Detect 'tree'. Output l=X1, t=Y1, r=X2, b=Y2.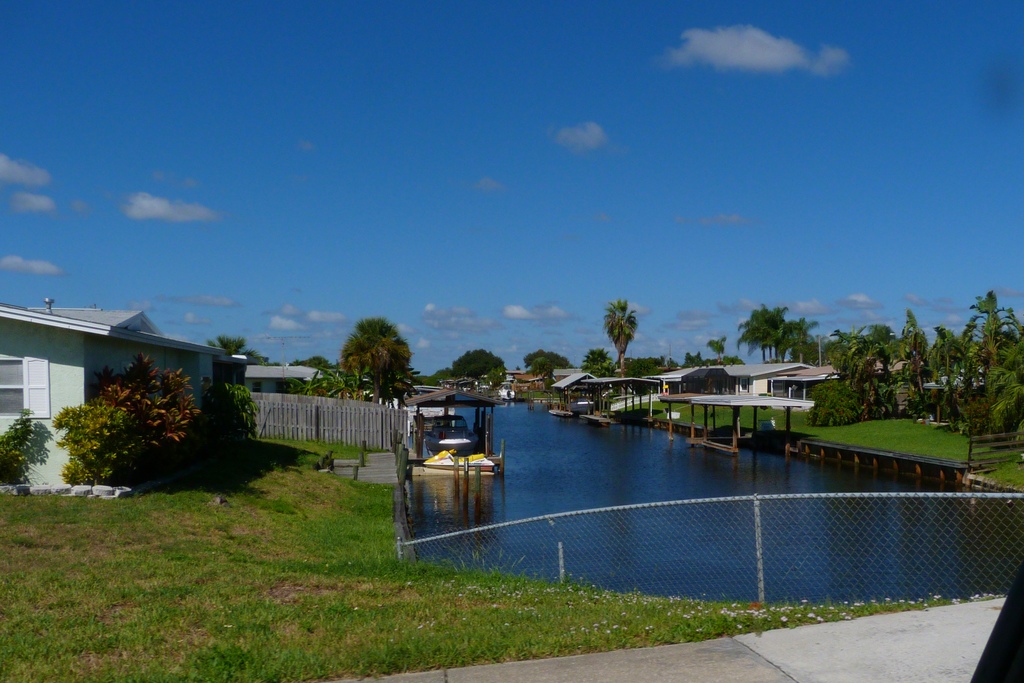
l=529, t=358, r=553, b=385.
